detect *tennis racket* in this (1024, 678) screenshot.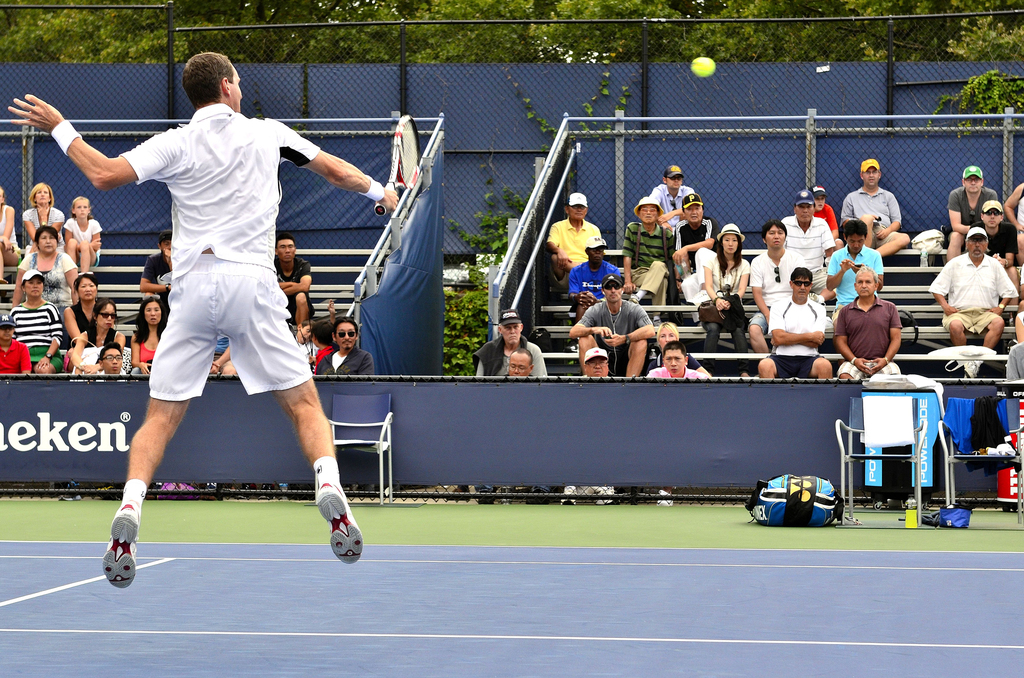
Detection: [372,113,420,216].
